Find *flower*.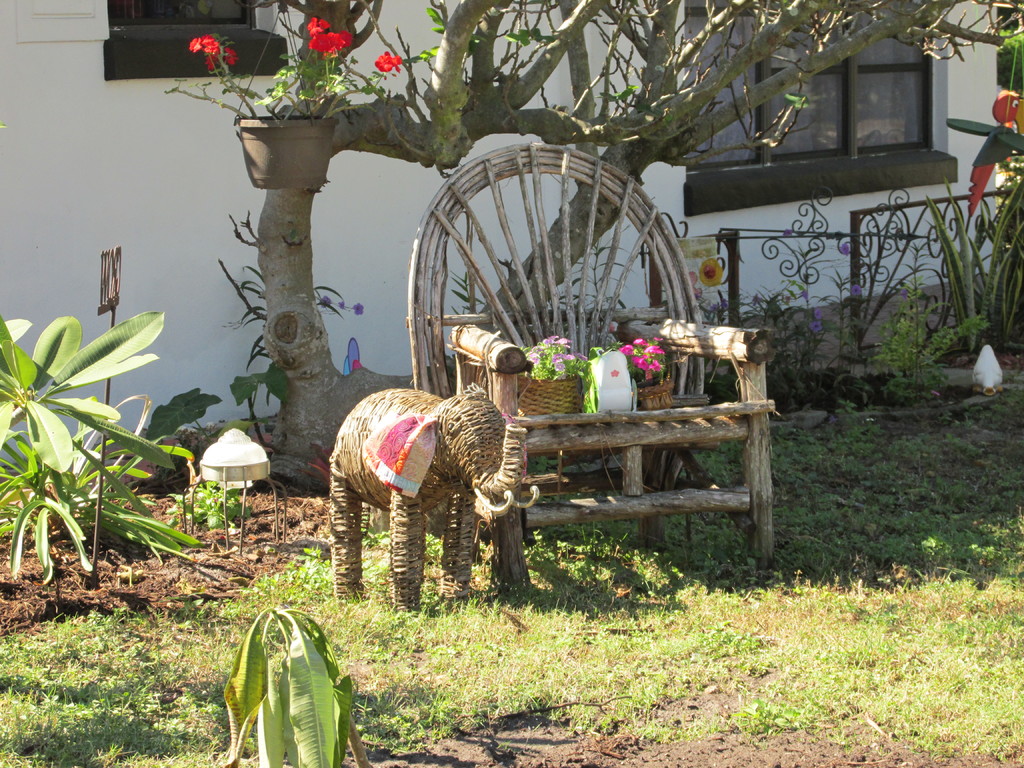
<box>208,45,237,67</box>.
